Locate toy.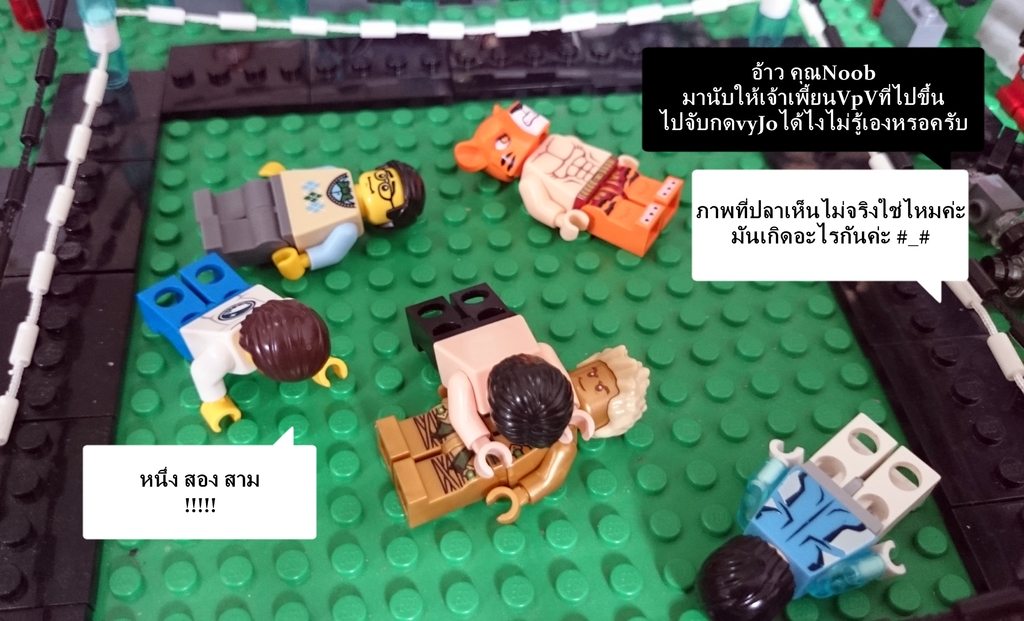
Bounding box: crop(454, 100, 682, 258).
